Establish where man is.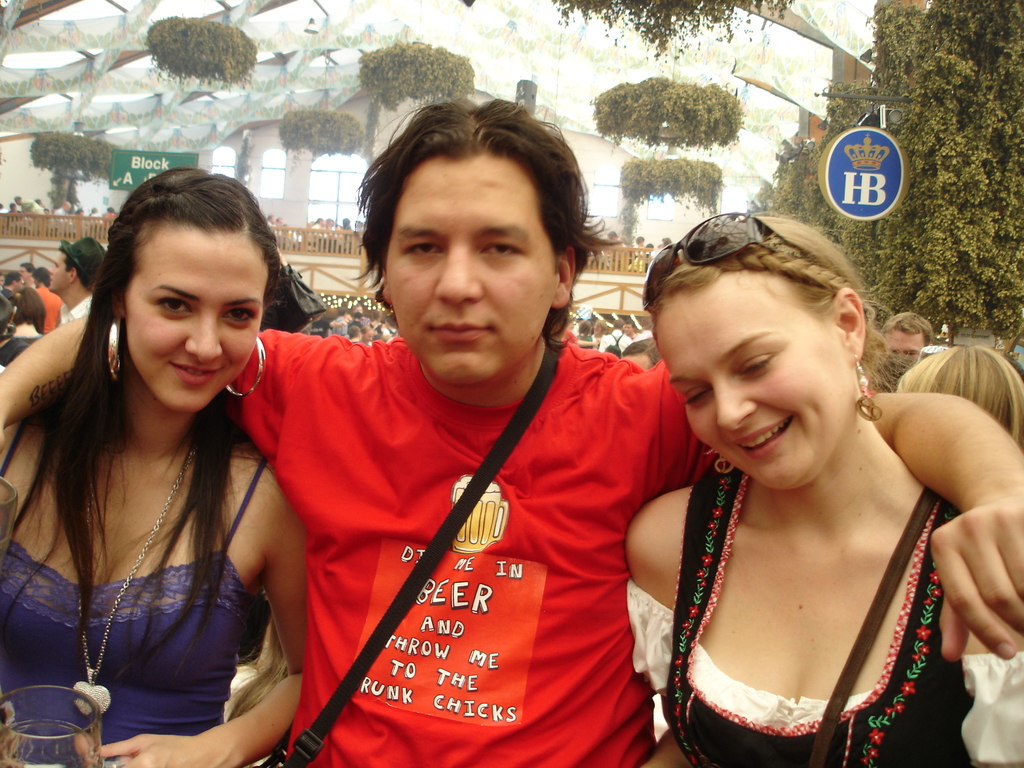
Established at bbox=[0, 95, 1023, 767].
